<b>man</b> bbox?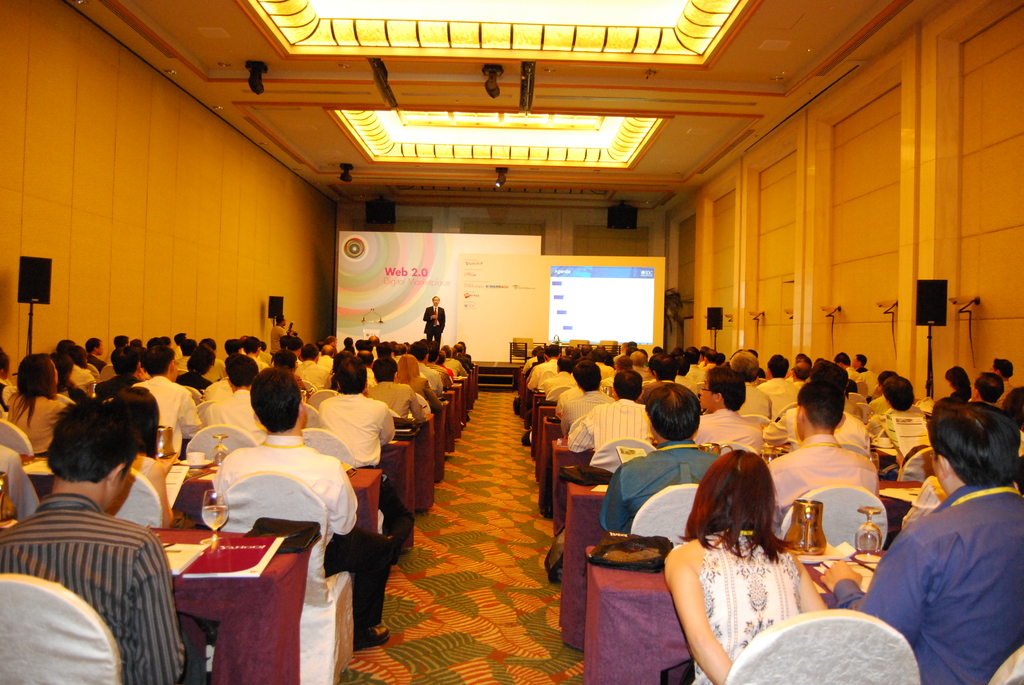
pyautogui.locateOnScreen(80, 331, 110, 372)
